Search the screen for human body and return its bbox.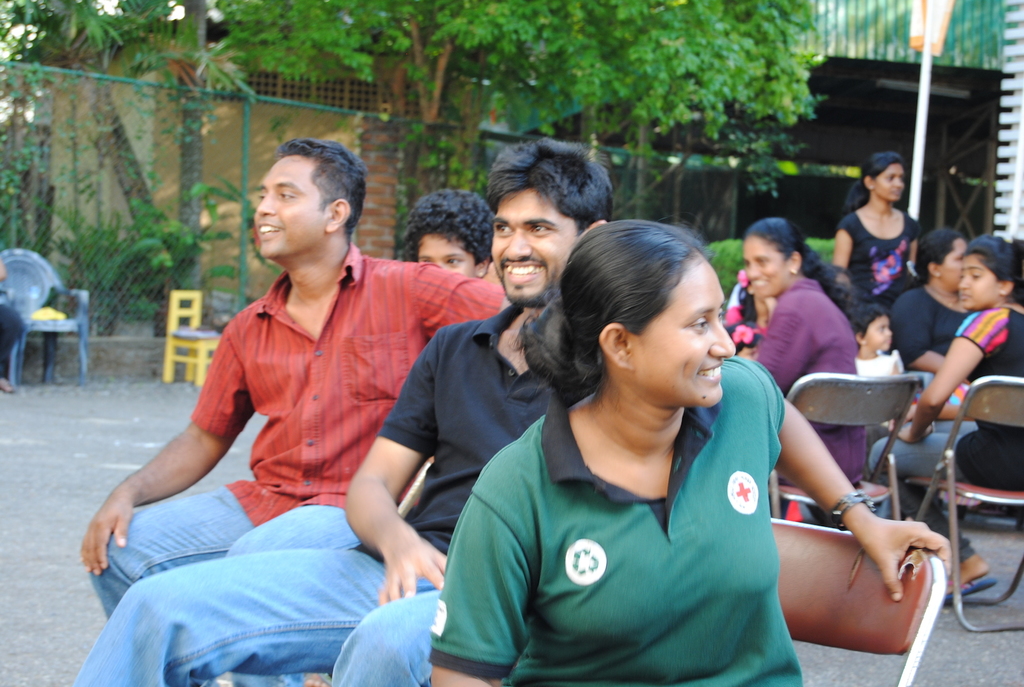
Found: {"x1": 745, "y1": 216, "x2": 883, "y2": 498}.
